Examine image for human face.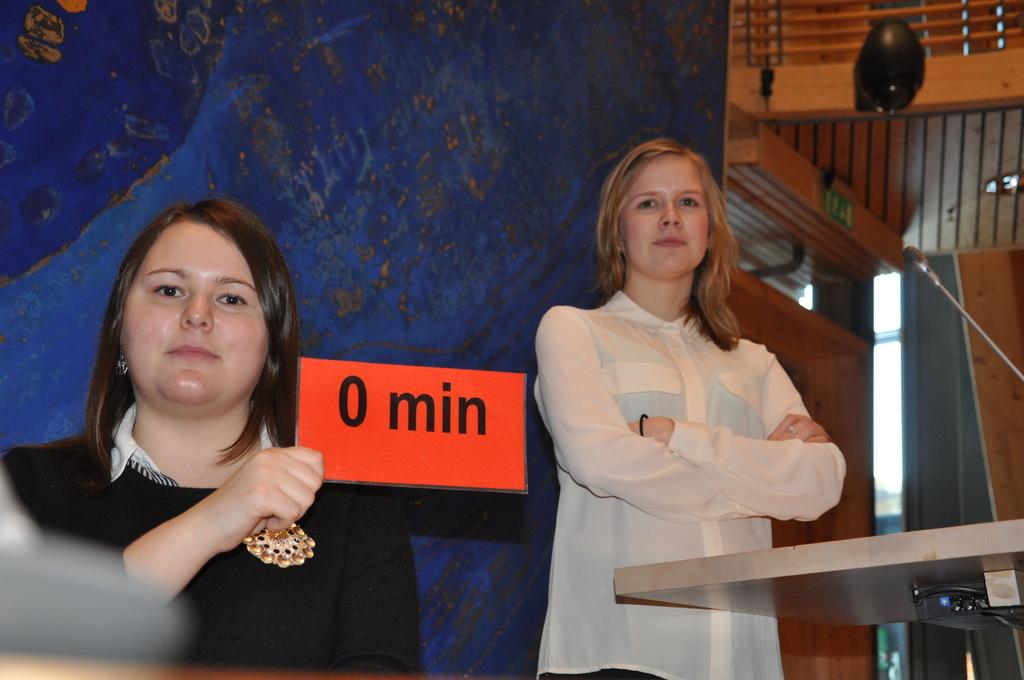
Examination result: box=[625, 151, 710, 272].
